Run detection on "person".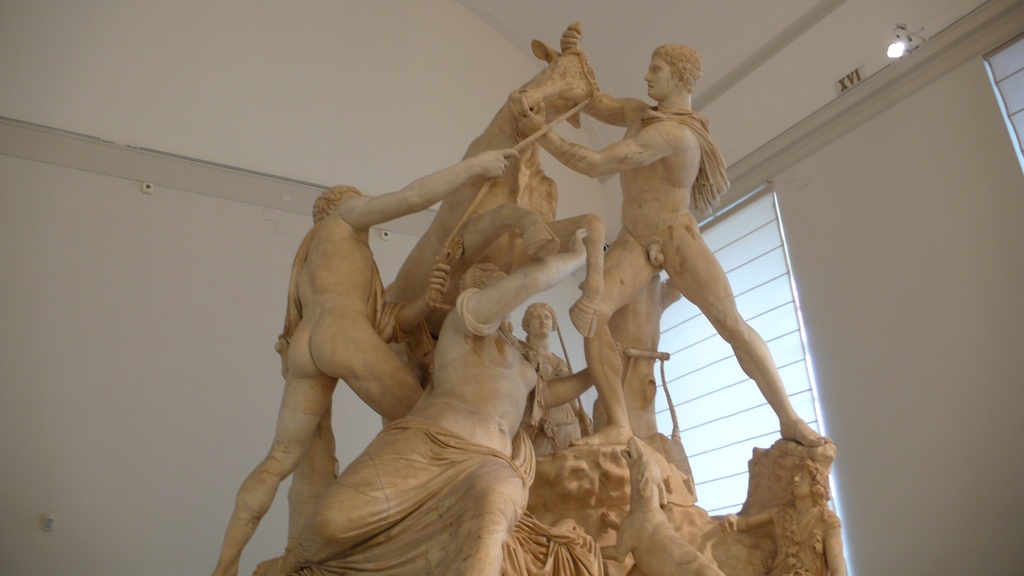
Result: crop(507, 44, 837, 449).
